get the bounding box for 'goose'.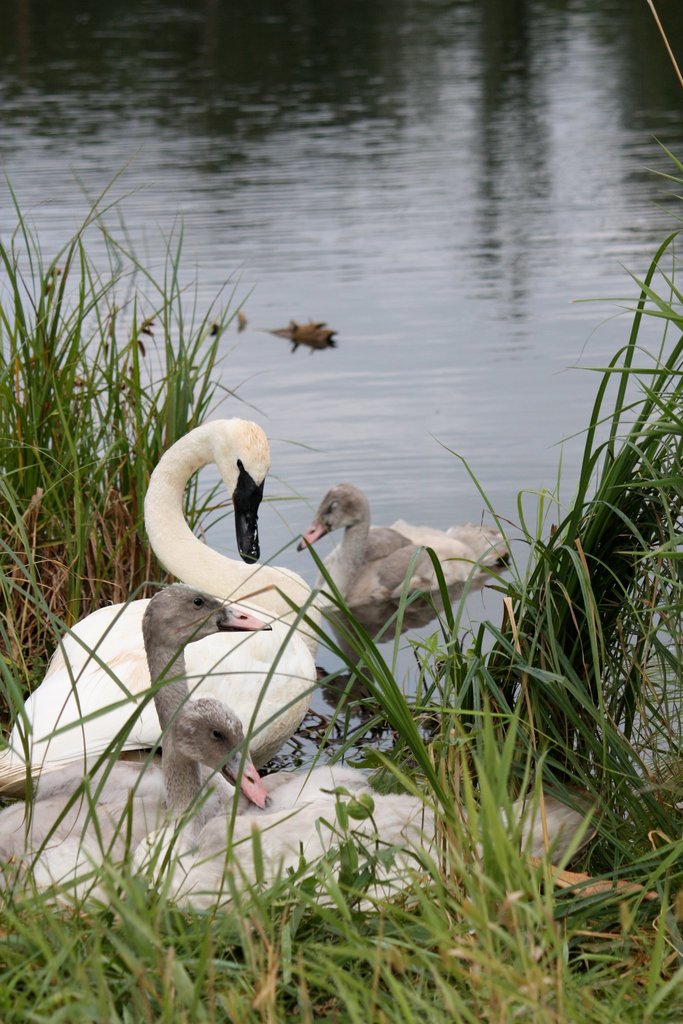
bbox=[115, 764, 586, 919].
